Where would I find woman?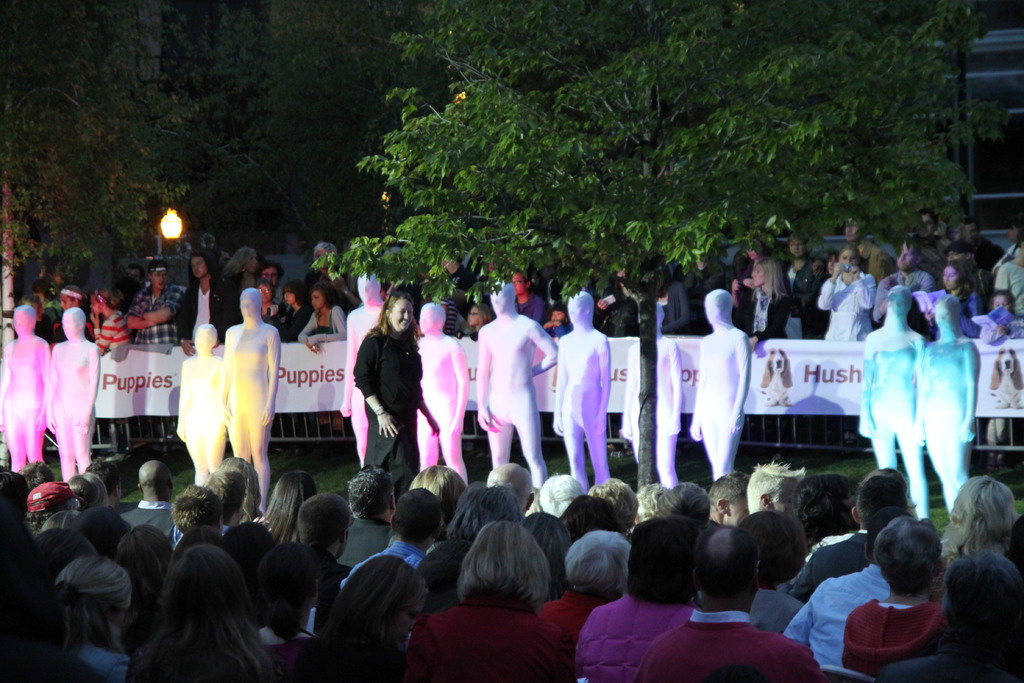
At [83, 290, 137, 468].
